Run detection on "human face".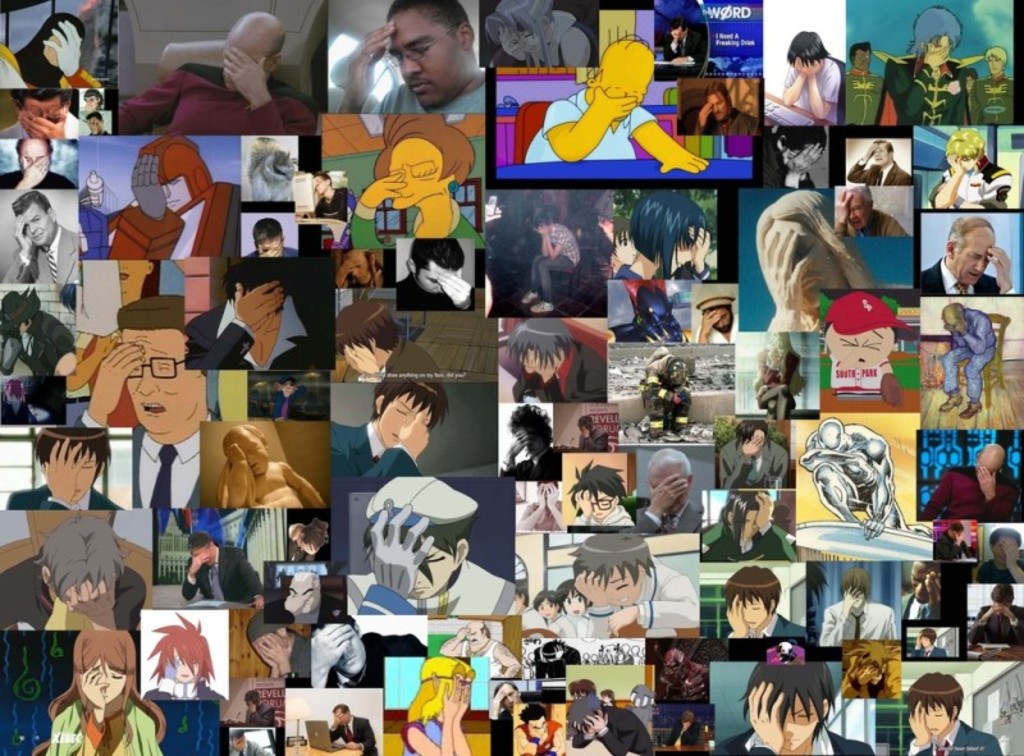
Result: left=869, top=669, right=883, bottom=683.
